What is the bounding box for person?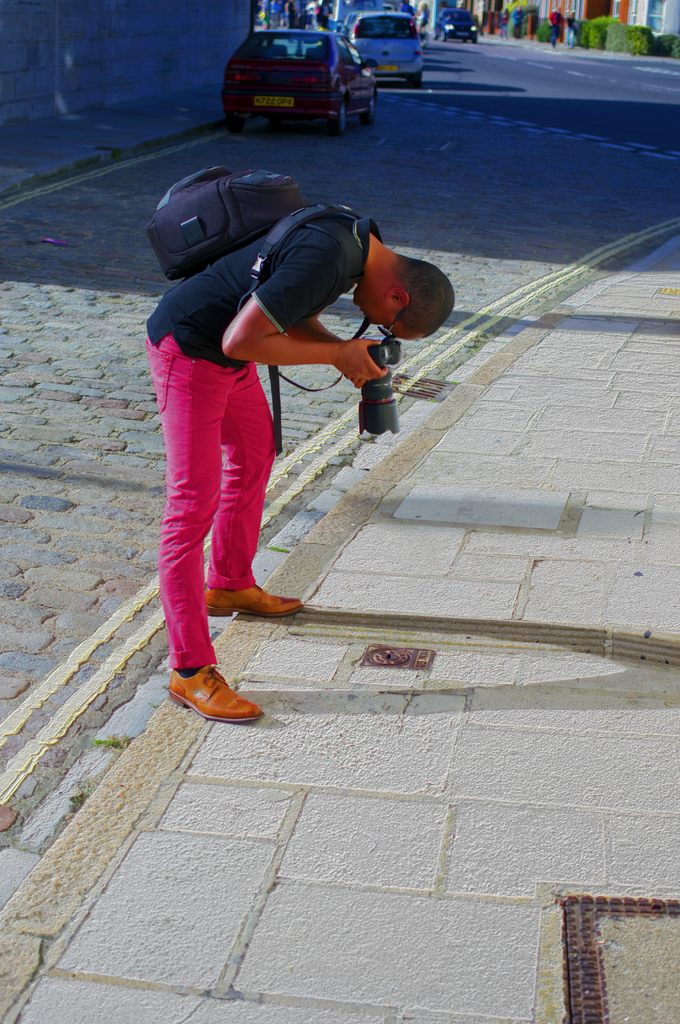
(x1=548, y1=6, x2=565, y2=51).
